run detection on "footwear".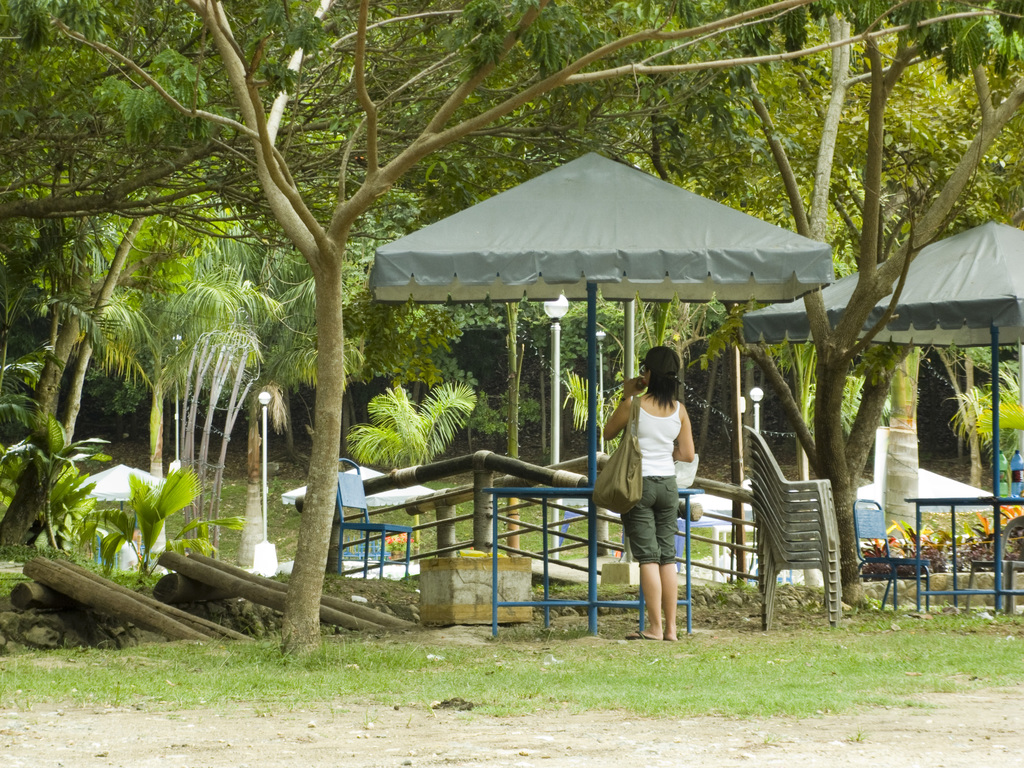
Result: x1=620, y1=627, x2=668, y2=640.
